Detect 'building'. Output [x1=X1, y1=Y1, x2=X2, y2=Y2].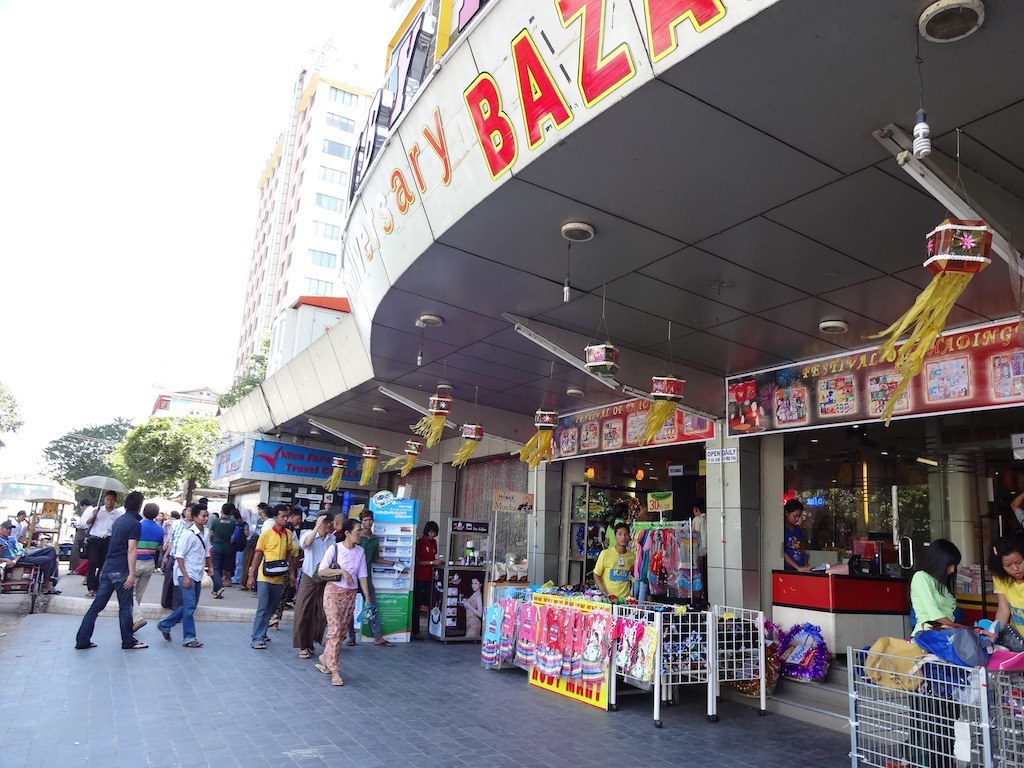
[x1=180, y1=0, x2=1023, y2=731].
